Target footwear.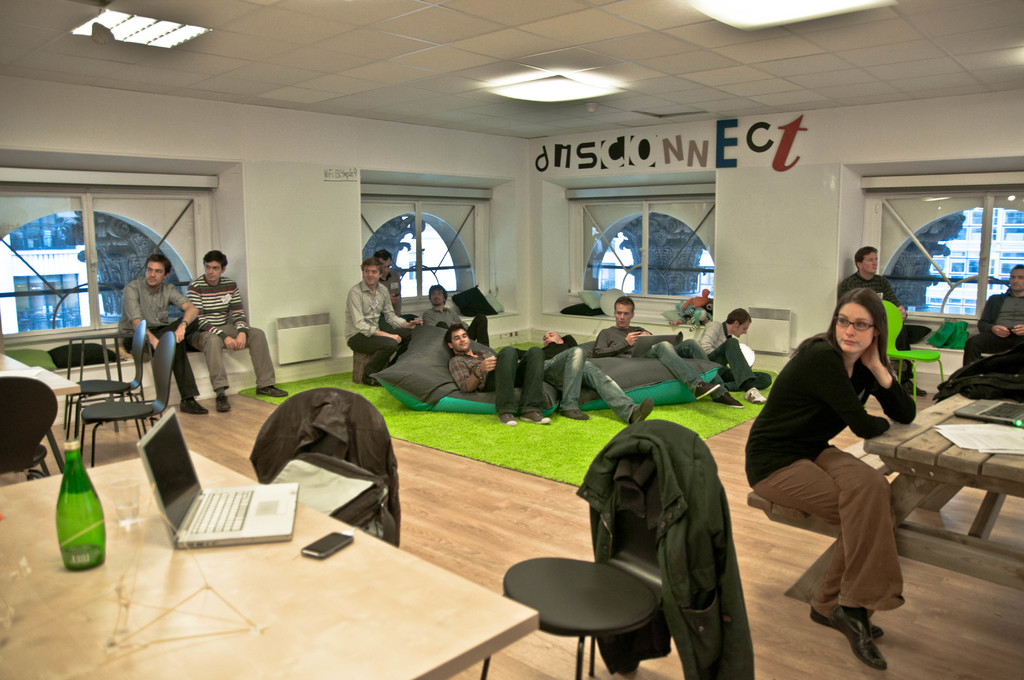
Target region: [748, 389, 764, 405].
